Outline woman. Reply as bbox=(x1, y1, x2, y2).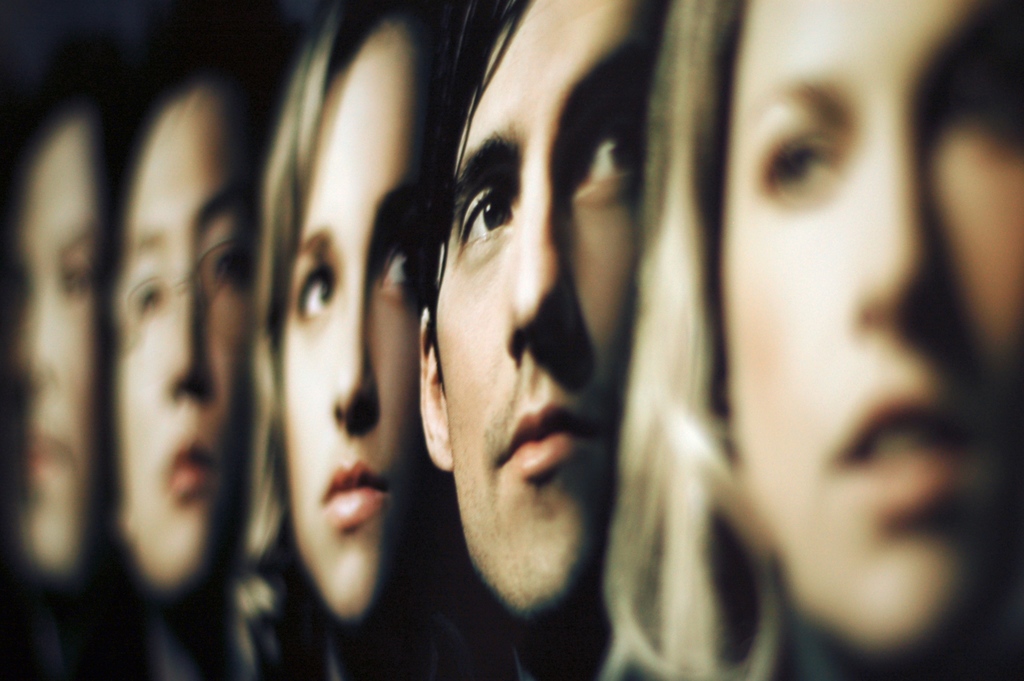
bbox=(182, 8, 540, 680).
